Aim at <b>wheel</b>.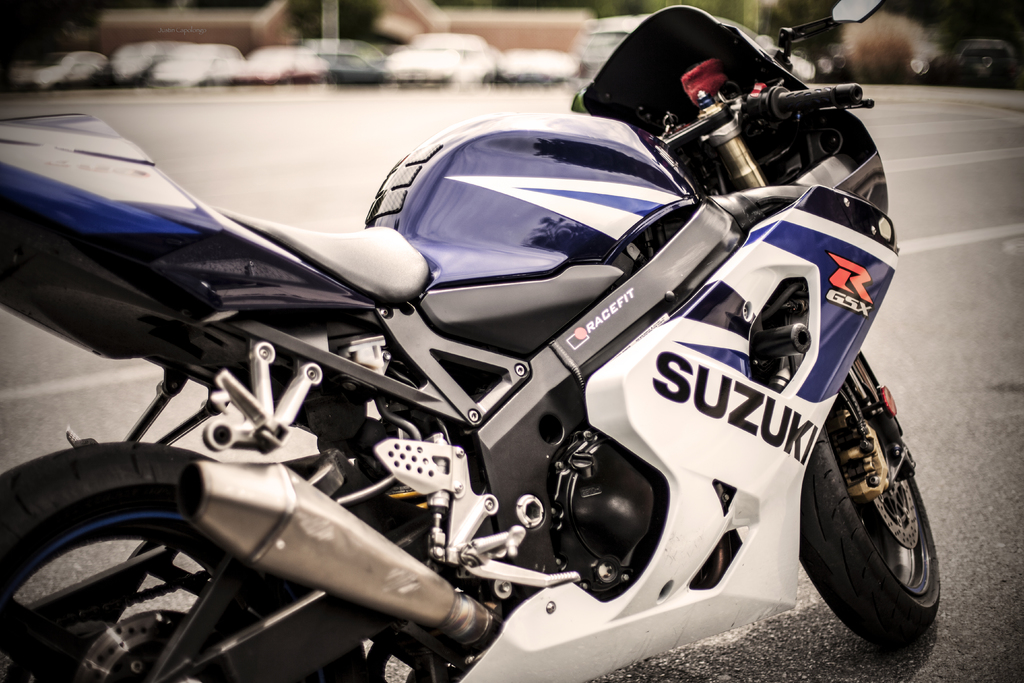
Aimed at bbox=(0, 441, 365, 682).
